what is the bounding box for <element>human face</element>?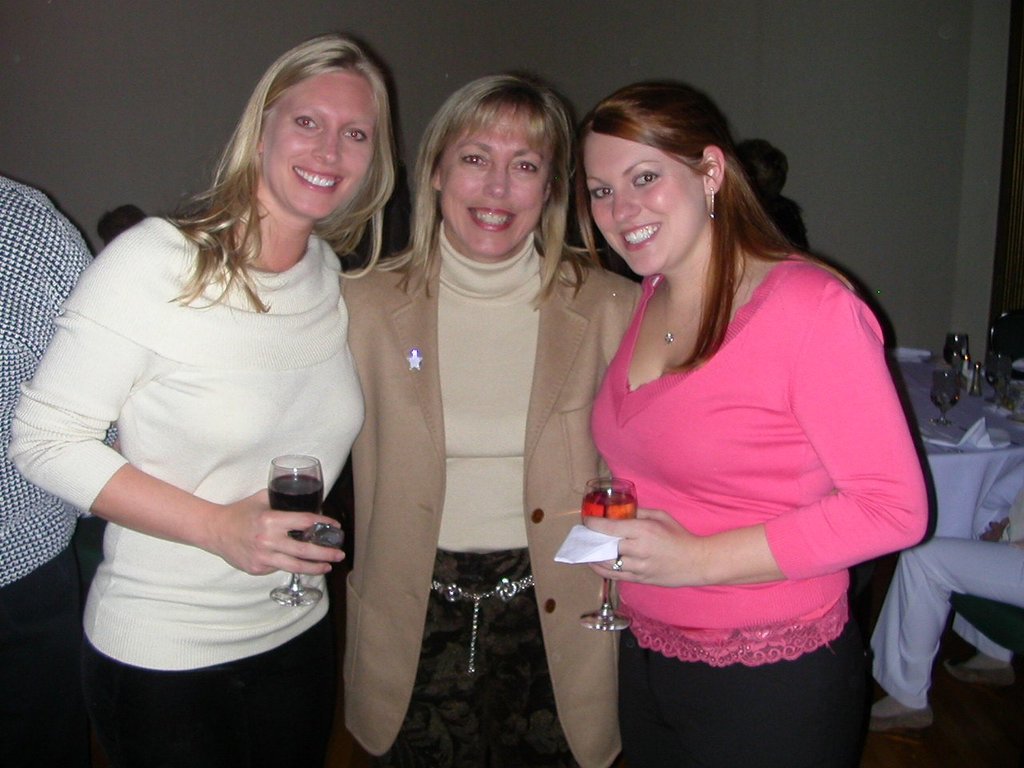
box=[586, 133, 704, 279].
